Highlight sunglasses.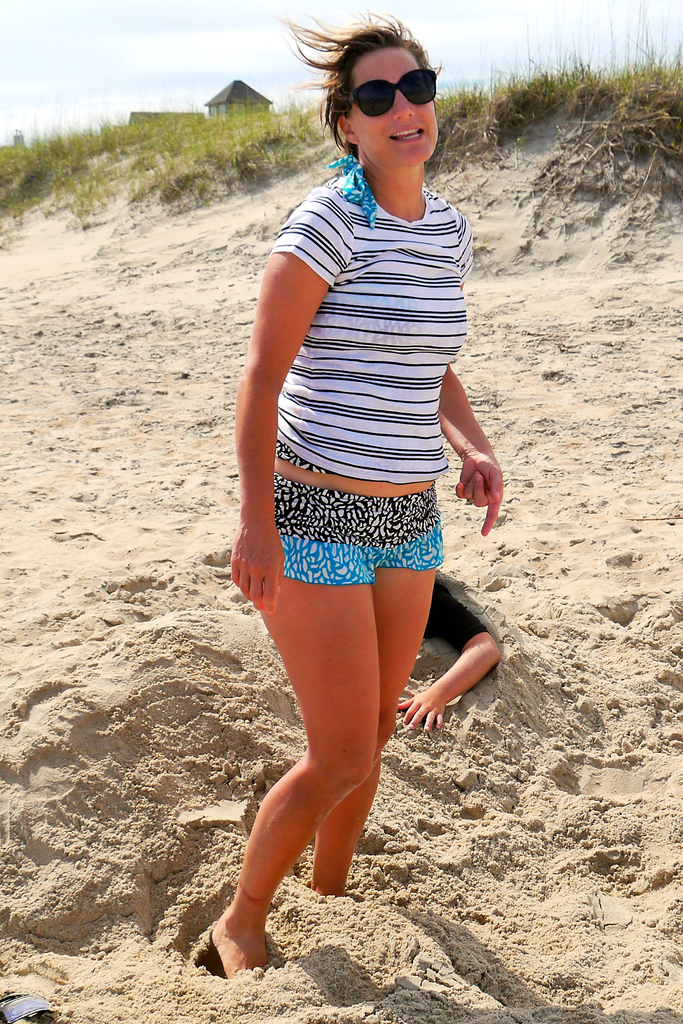
Highlighted region: 348/72/437/114.
